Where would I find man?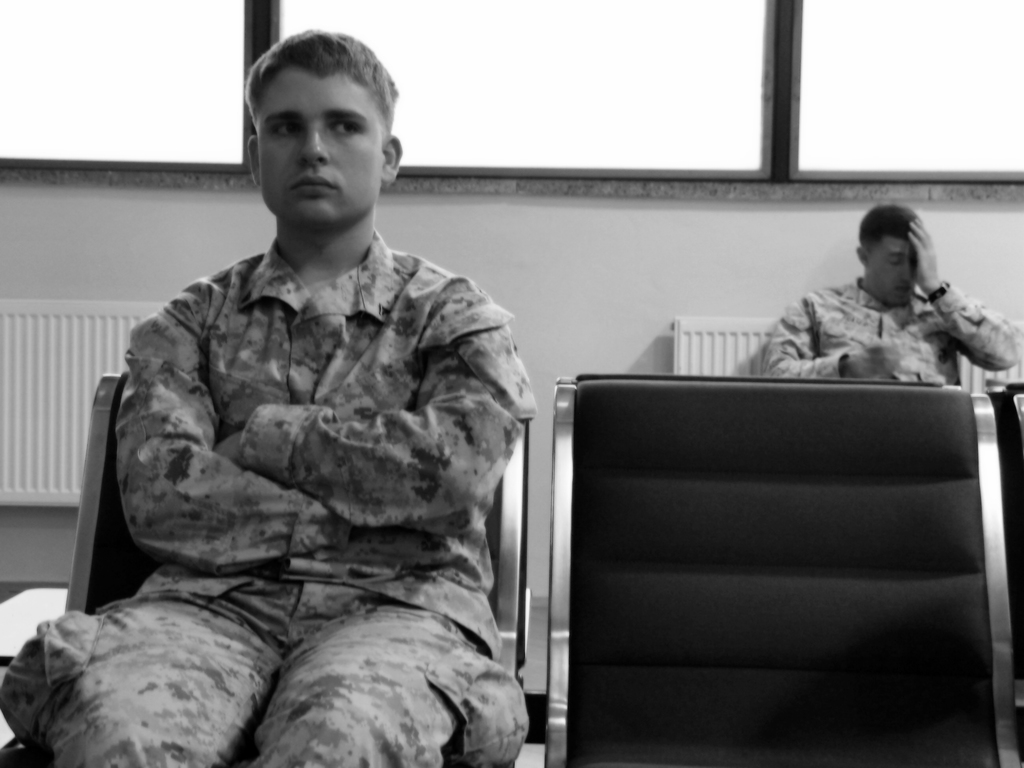
At (81, 58, 546, 767).
